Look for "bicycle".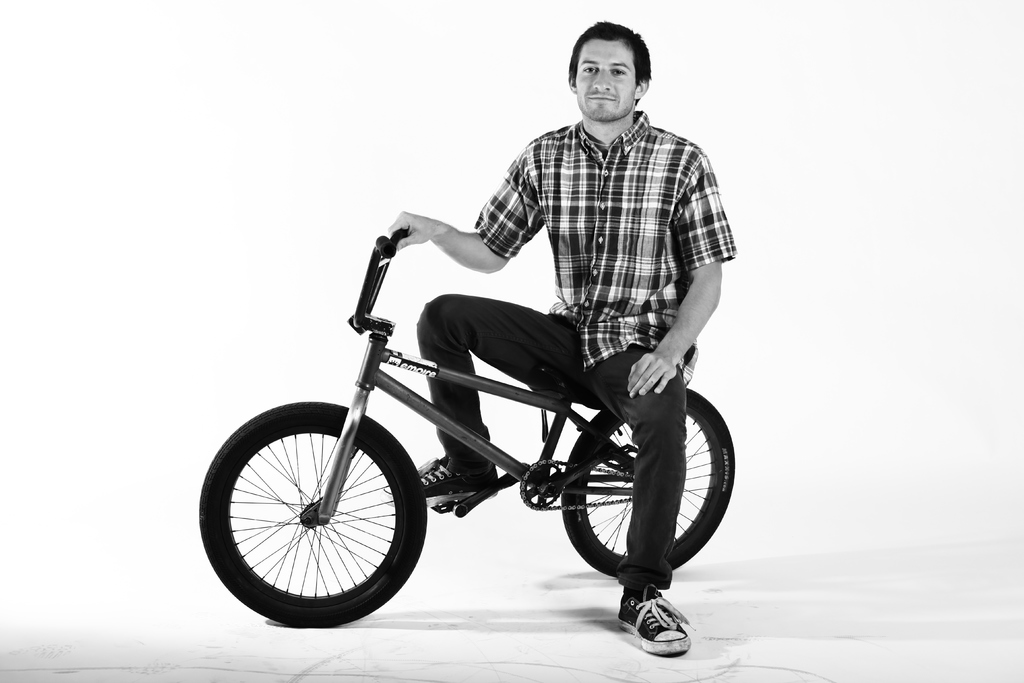
Found: 180, 293, 752, 650.
